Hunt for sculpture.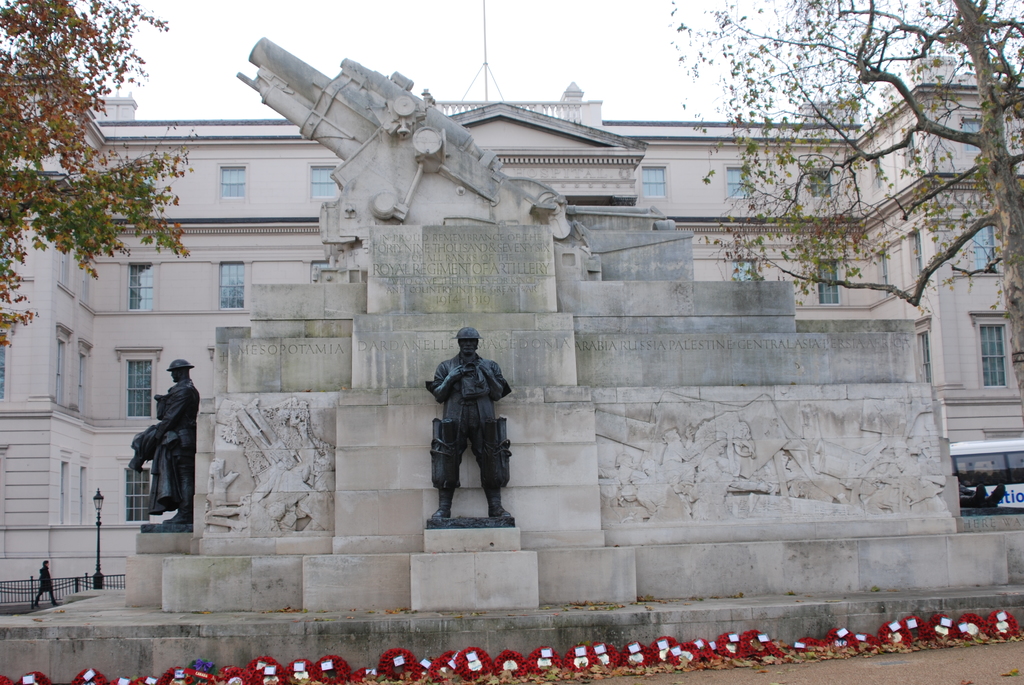
Hunted down at 241 41 589 288.
